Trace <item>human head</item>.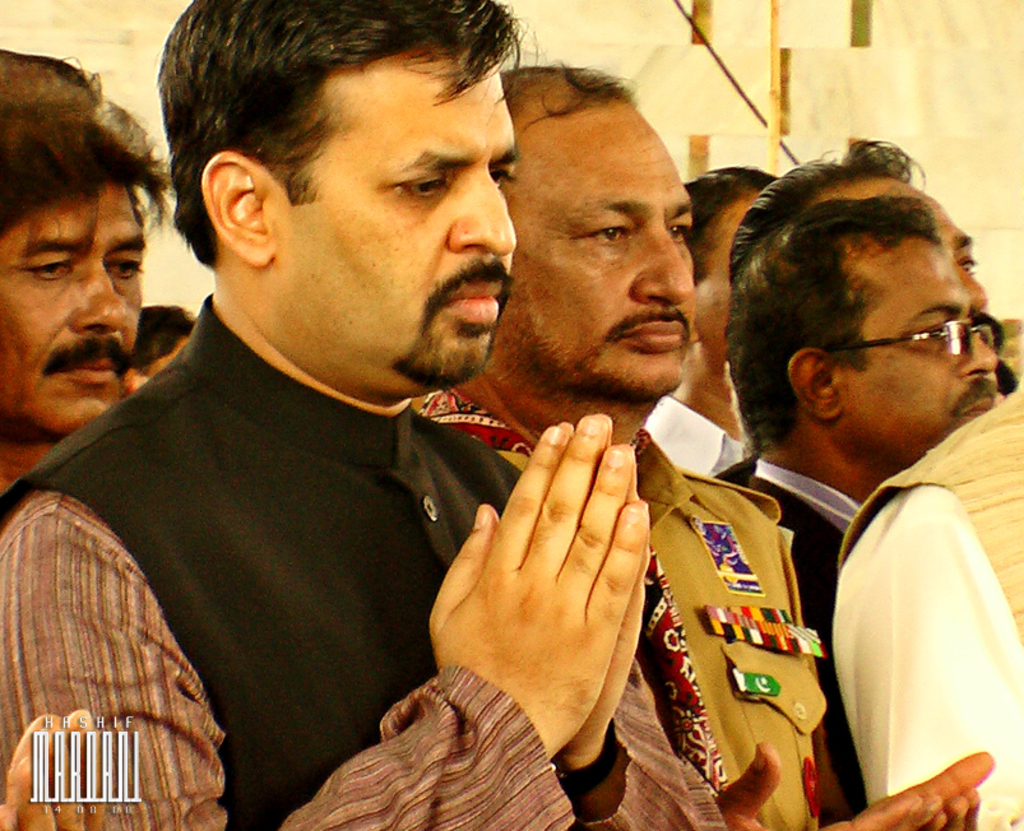
Traced to [x1=156, y1=0, x2=539, y2=414].
